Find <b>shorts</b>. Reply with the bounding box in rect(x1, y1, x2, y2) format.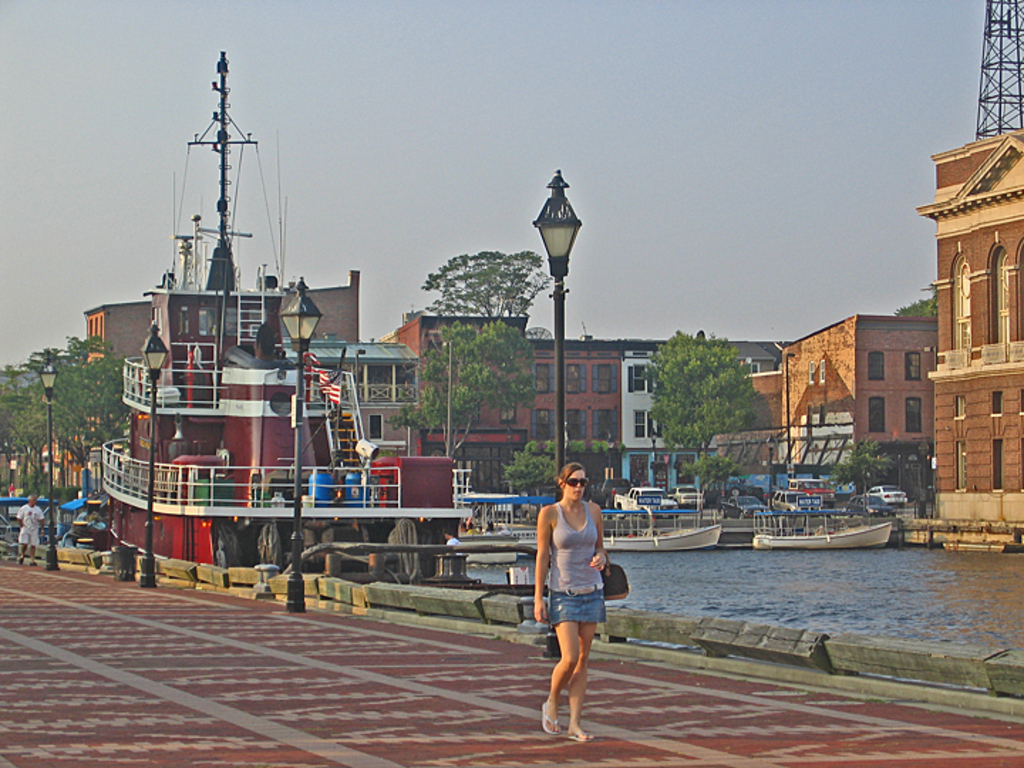
rect(18, 528, 41, 548).
